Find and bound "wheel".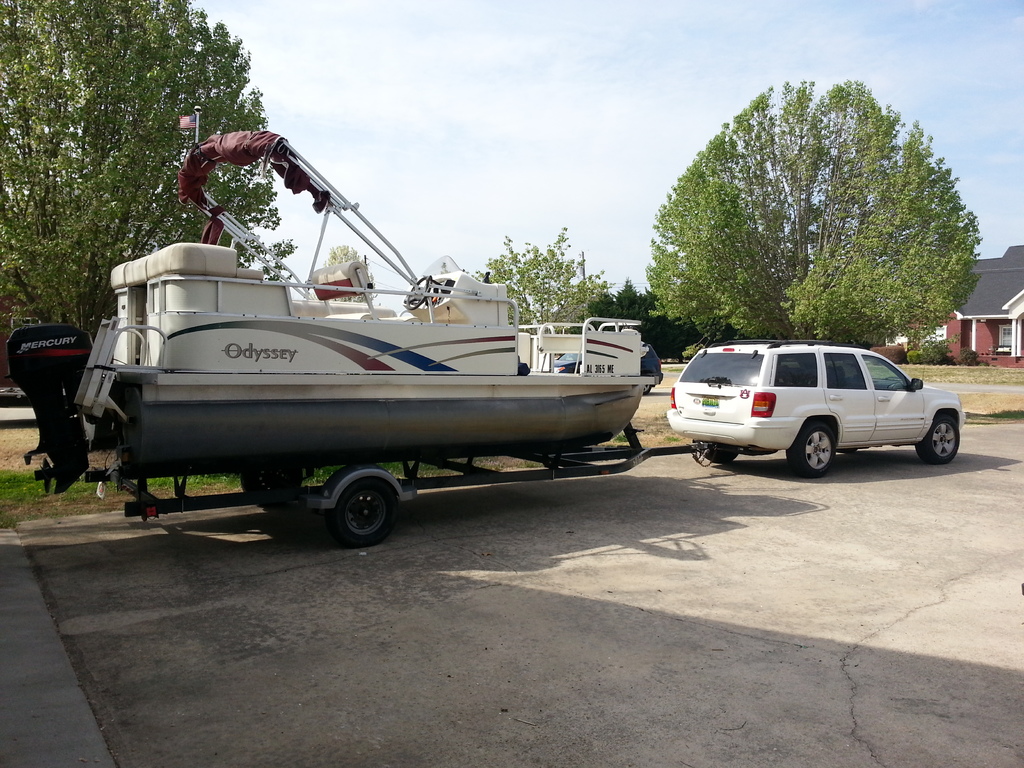
Bound: <region>241, 467, 299, 506</region>.
